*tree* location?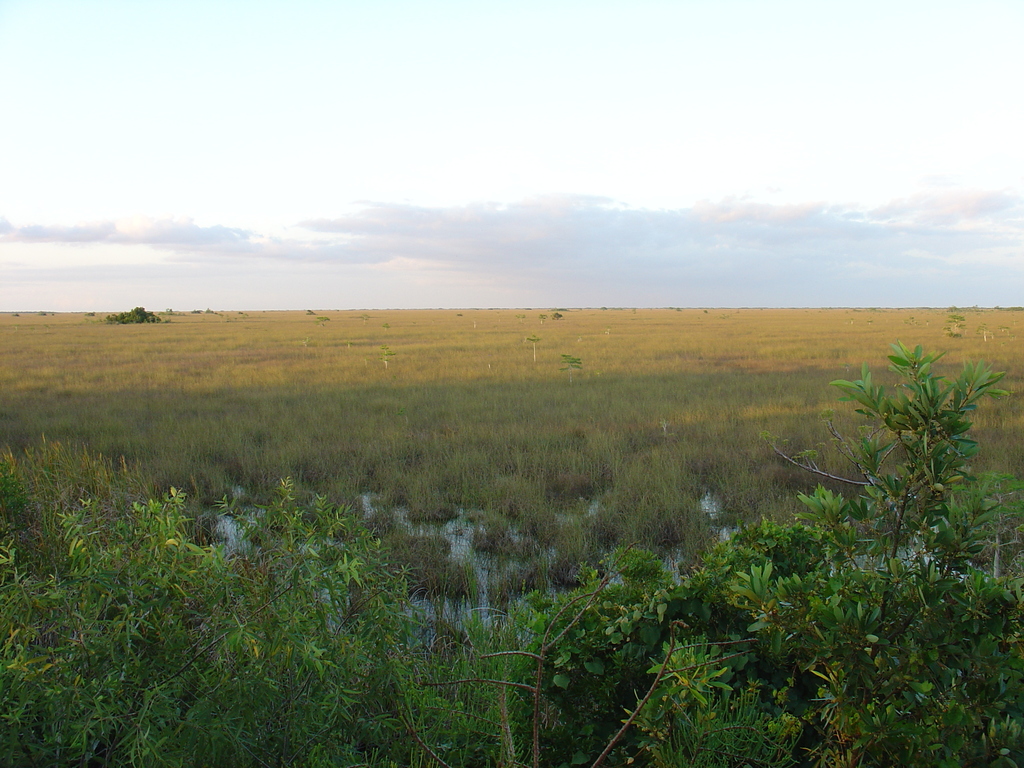
[821, 300, 1000, 653]
